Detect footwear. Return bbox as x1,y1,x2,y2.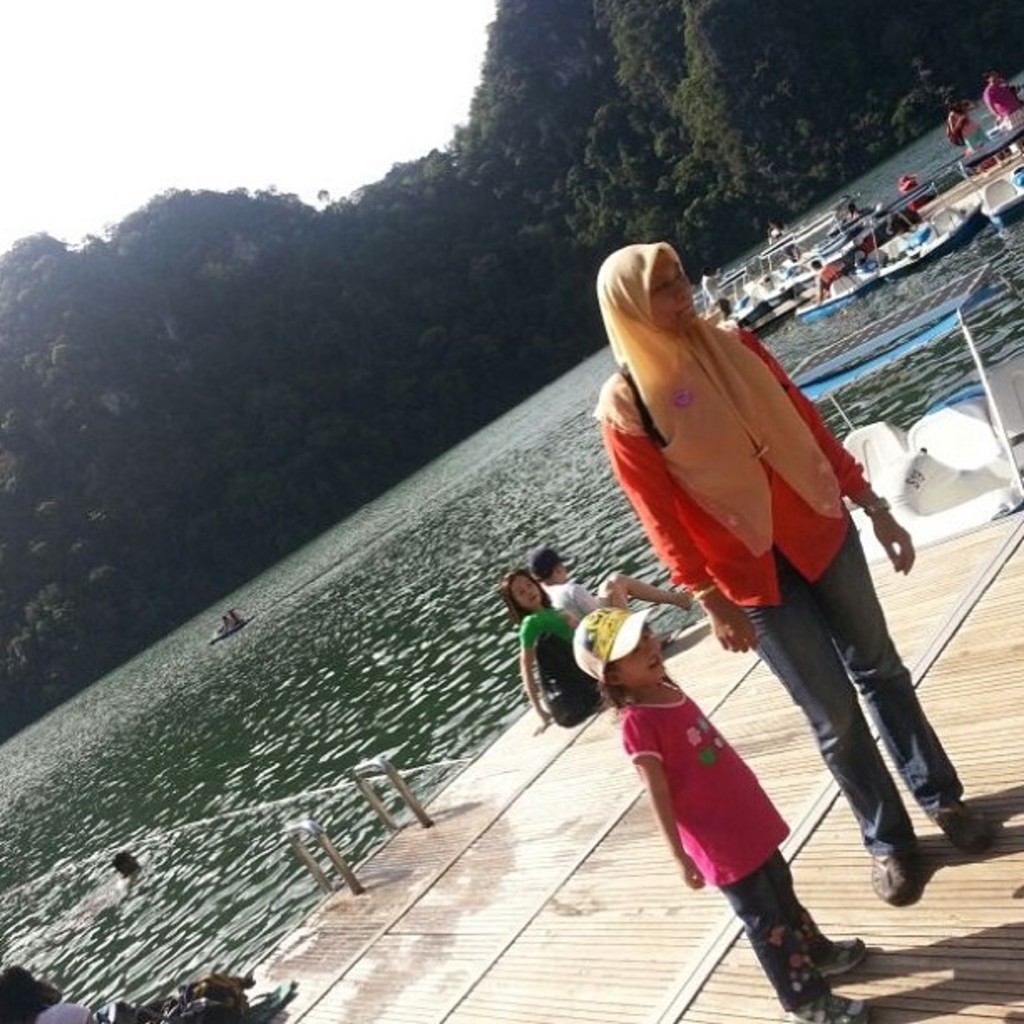
935,798,992,853.
